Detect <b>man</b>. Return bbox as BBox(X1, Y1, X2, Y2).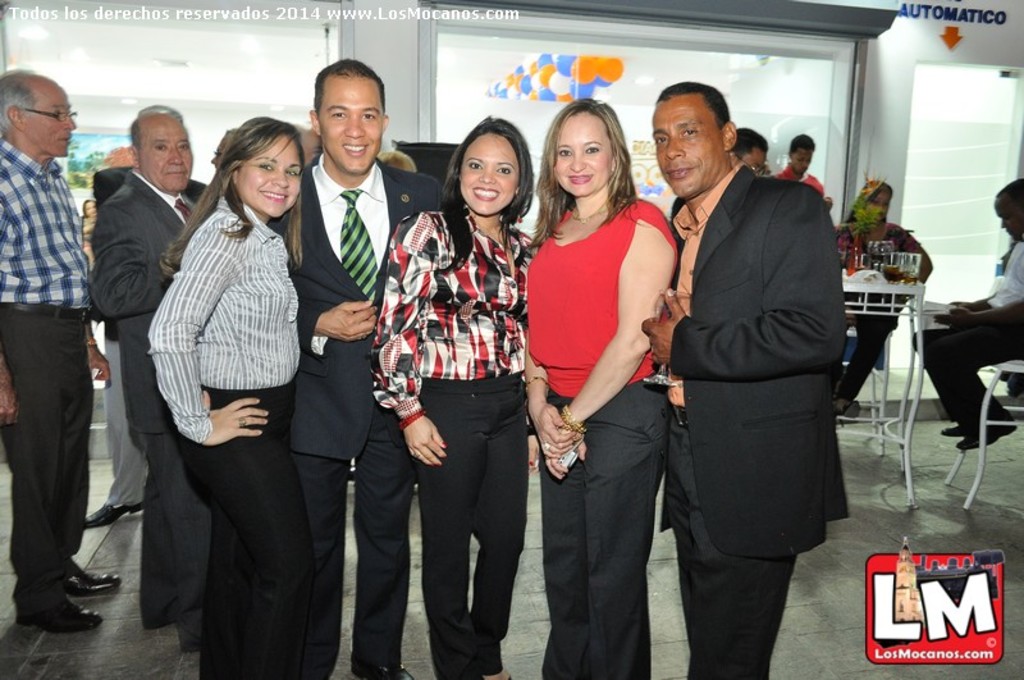
BBox(84, 100, 212, 522).
